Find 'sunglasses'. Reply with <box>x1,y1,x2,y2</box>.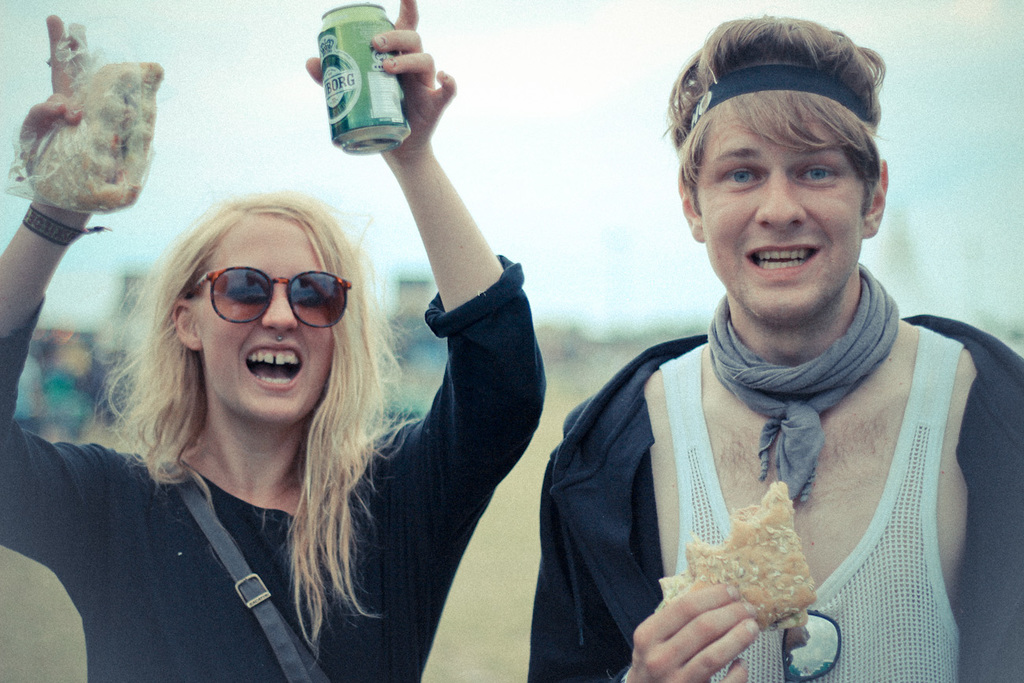
<box>191,265,356,329</box>.
